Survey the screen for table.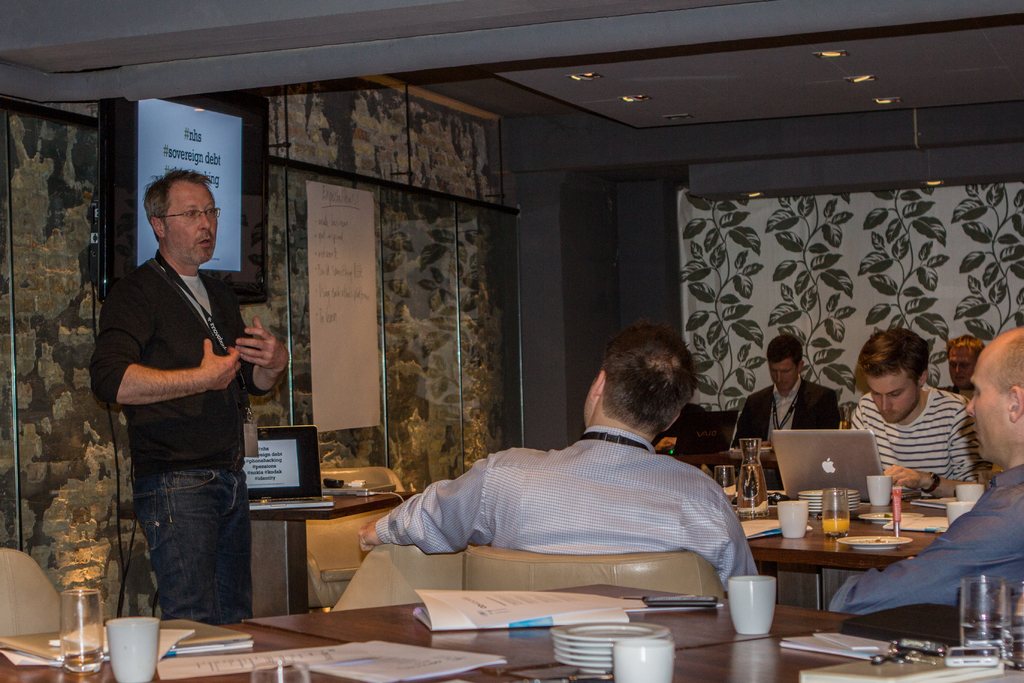
Survey found: 0/580/1023/682.
